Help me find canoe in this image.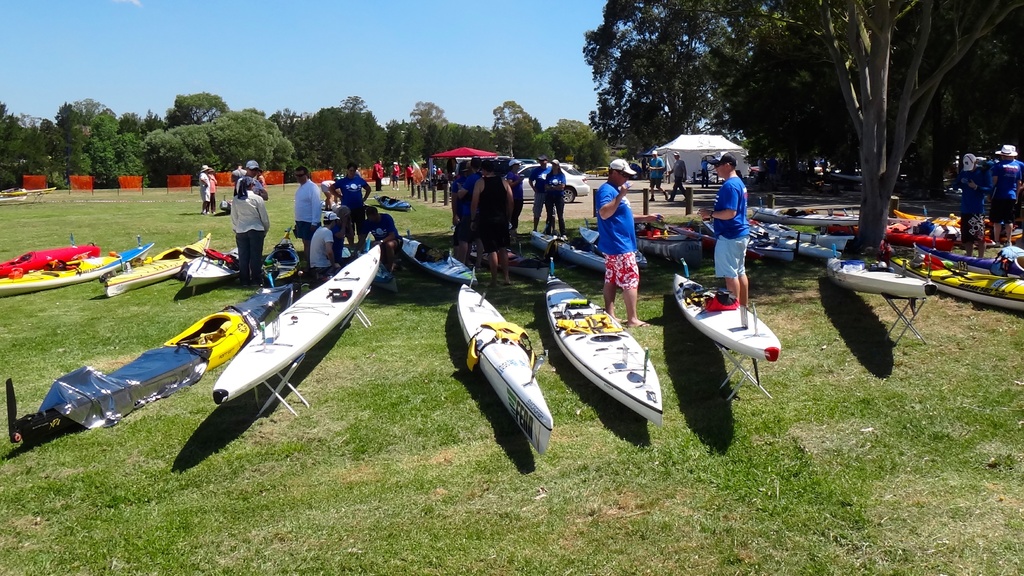
Found it: {"x1": 939, "y1": 251, "x2": 1023, "y2": 274}.
